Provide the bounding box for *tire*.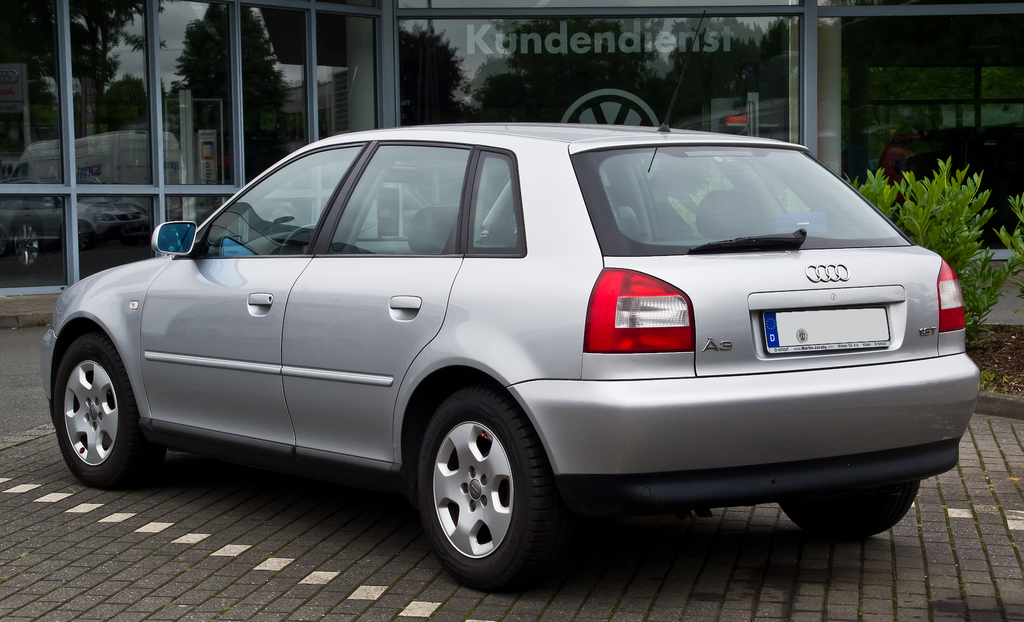
crop(413, 404, 550, 594).
